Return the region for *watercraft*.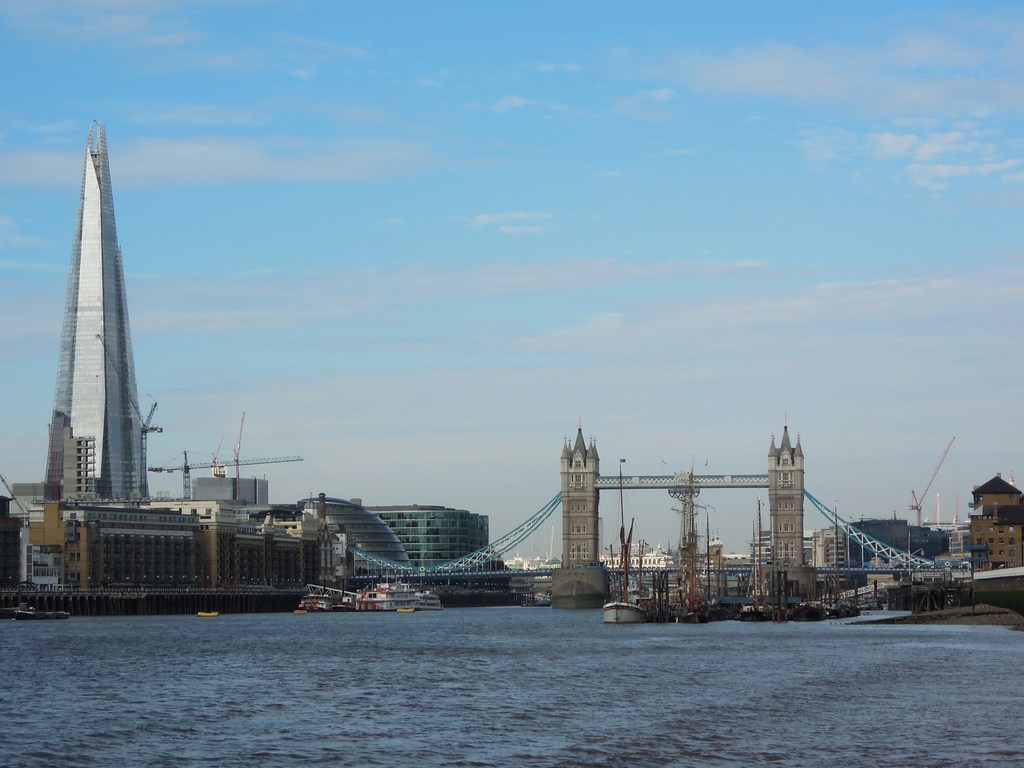
locate(299, 581, 364, 614).
